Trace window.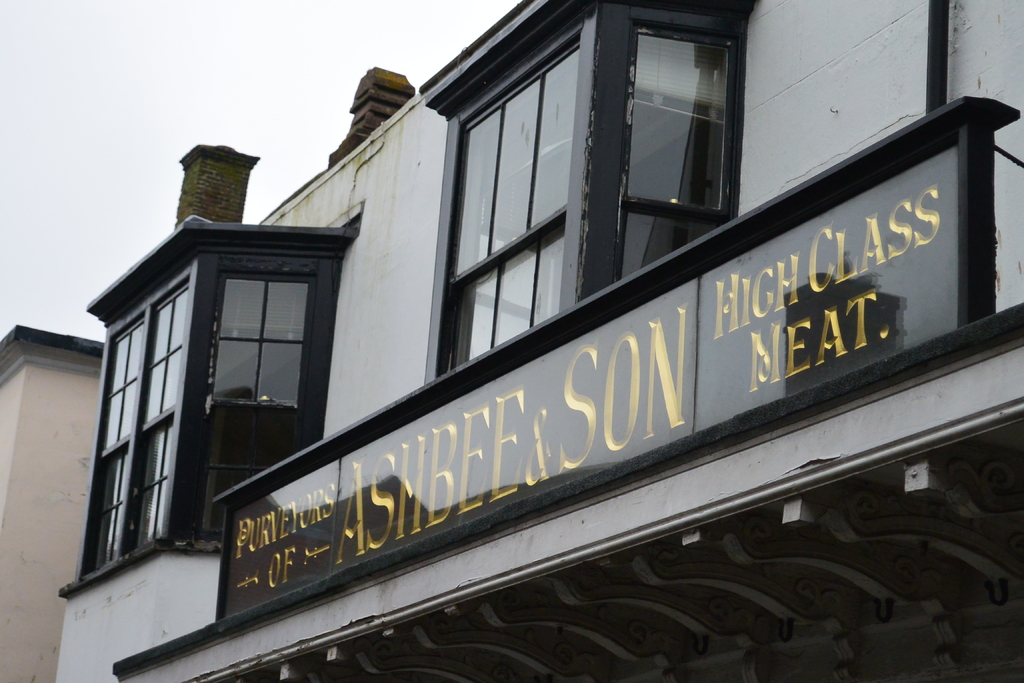
Traced to 196 273 314 543.
